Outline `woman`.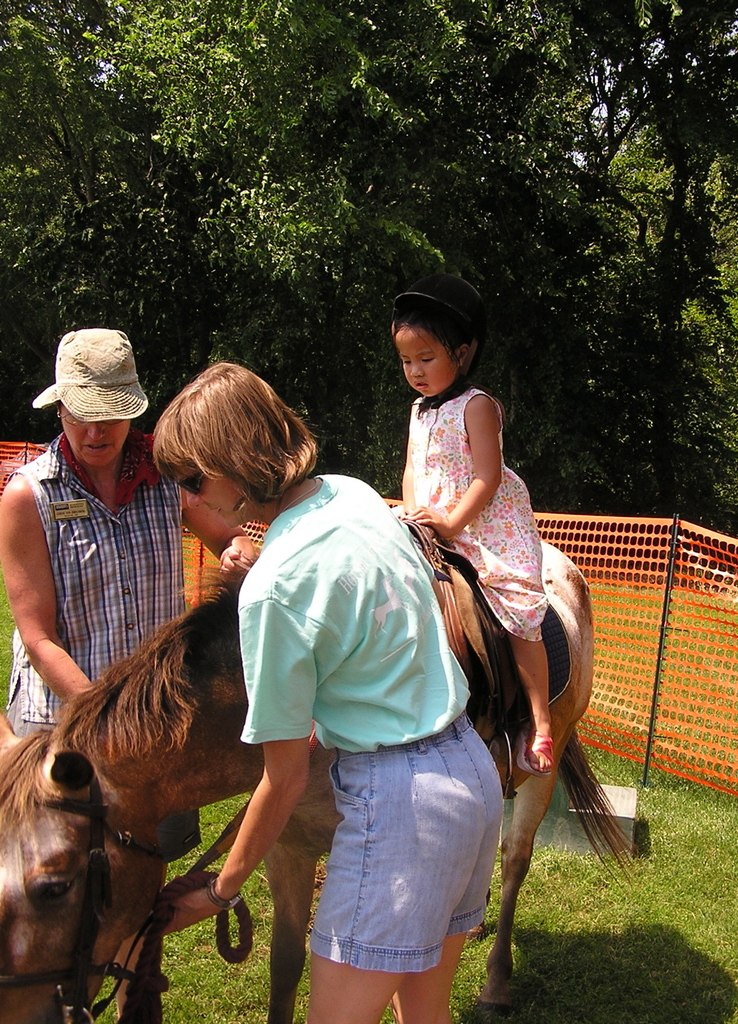
Outline: (x1=0, y1=329, x2=253, y2=1023).
